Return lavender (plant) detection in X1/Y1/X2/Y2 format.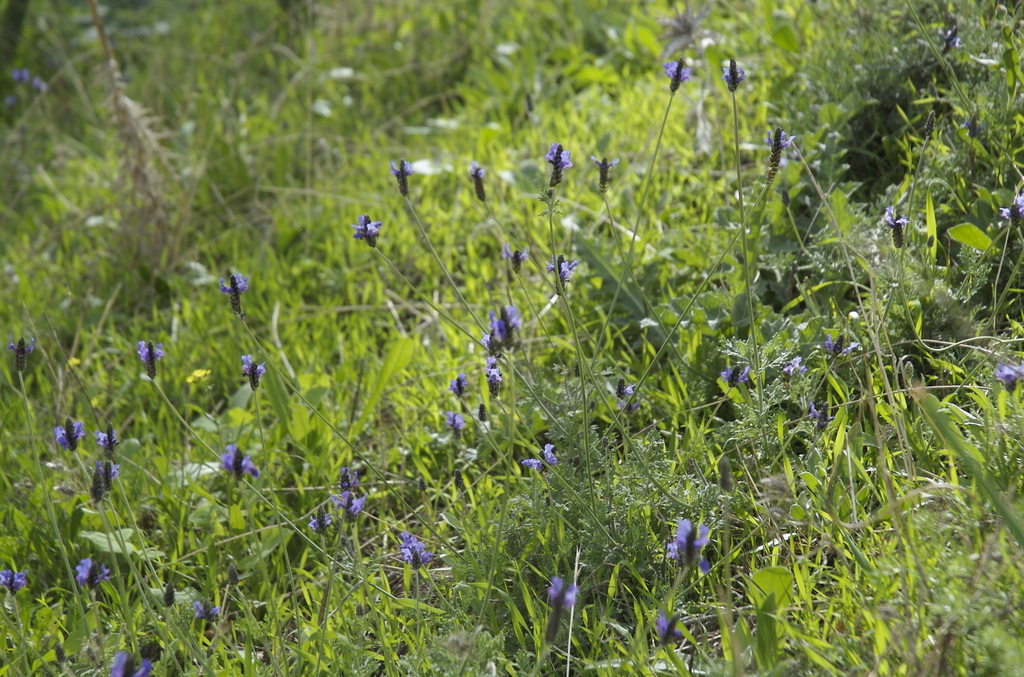
454/370/487/409.
